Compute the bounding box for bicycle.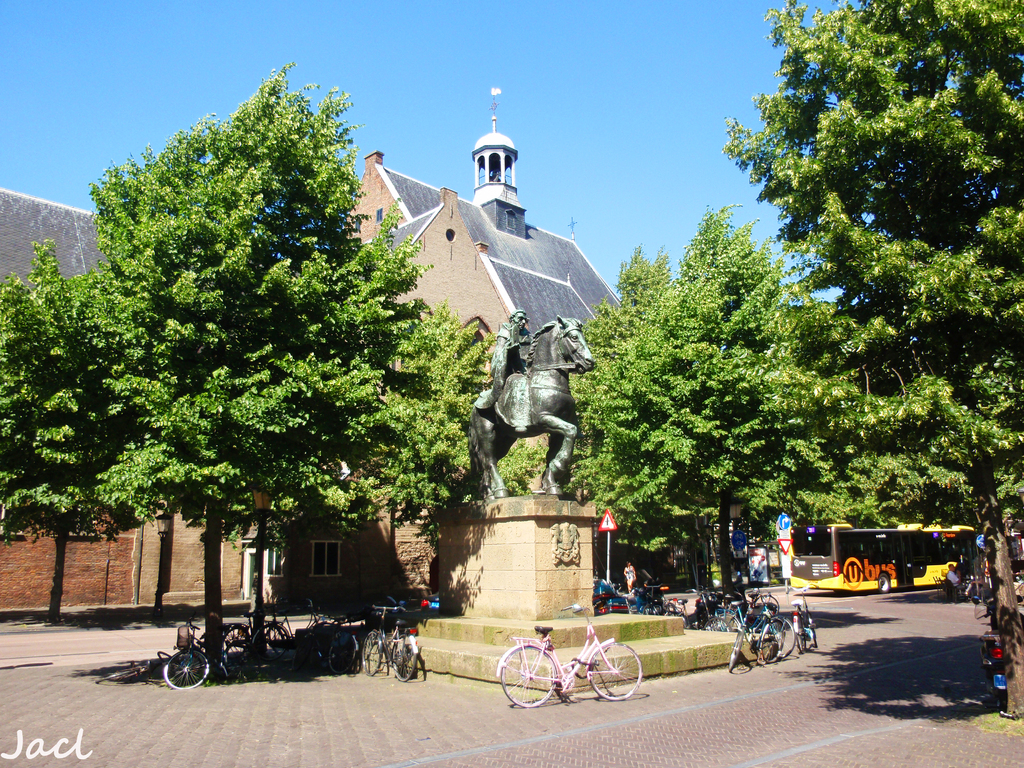
left=495, top=604, right=646, bottom=709.
